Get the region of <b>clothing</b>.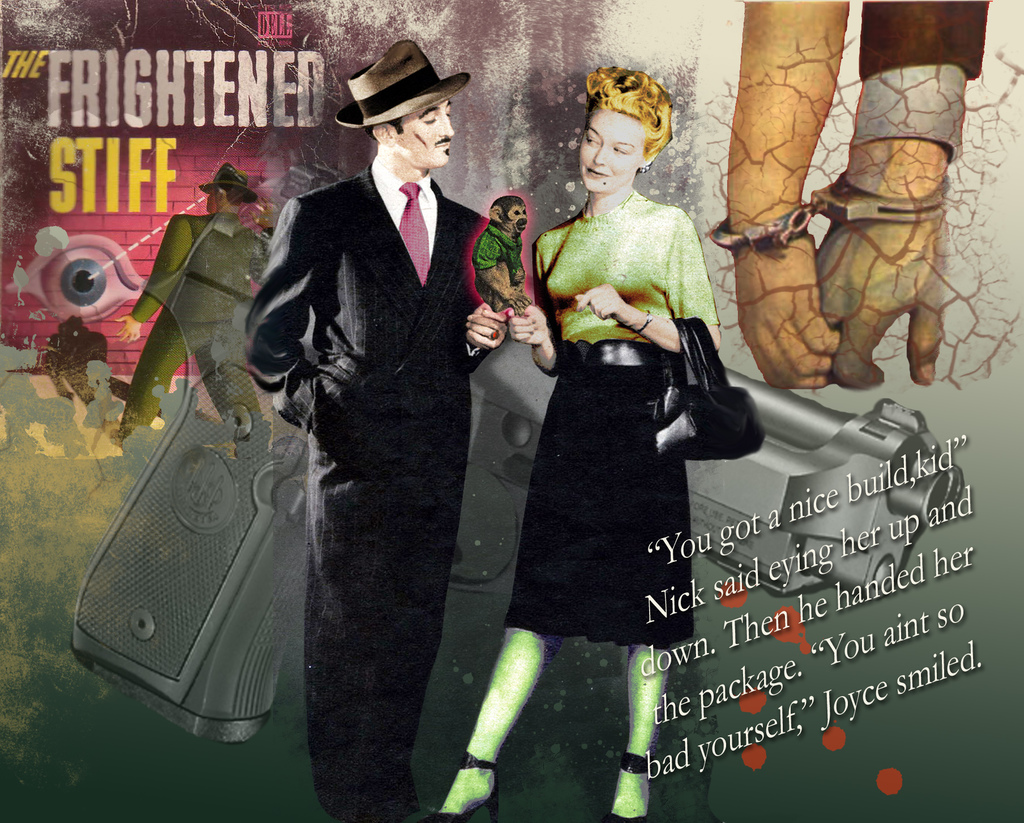
box=[847, 0, 988, 167].
